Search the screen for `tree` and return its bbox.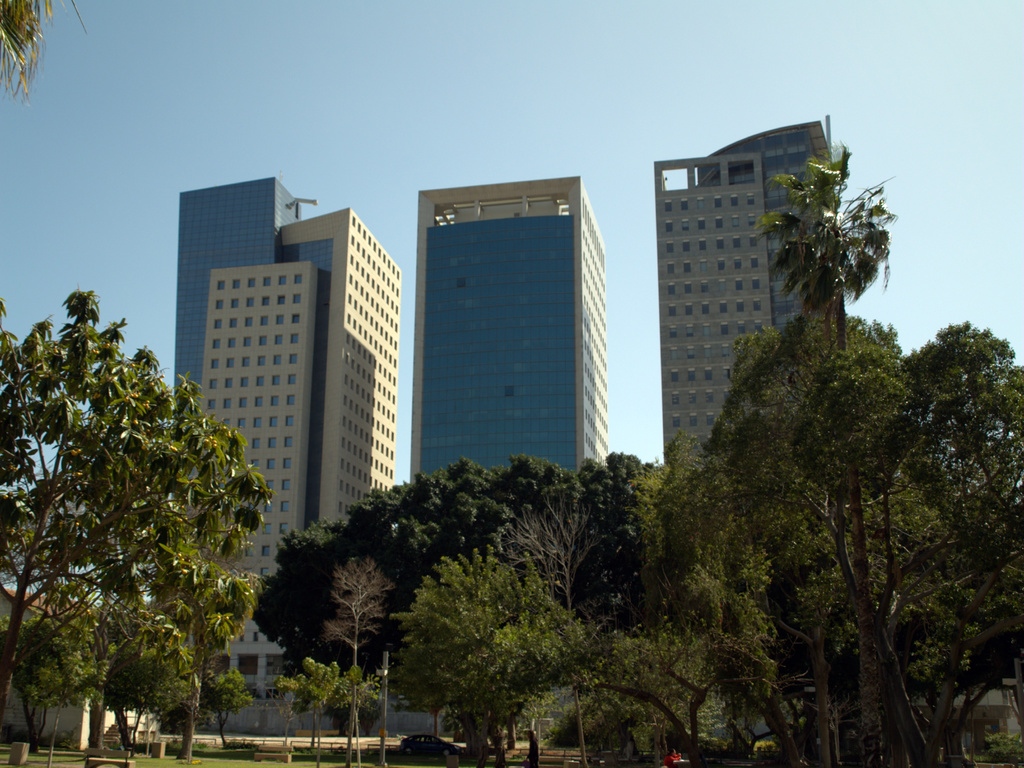
Found: {"left": 202, "top": 664, "right": 262, "bottom": 748}.
